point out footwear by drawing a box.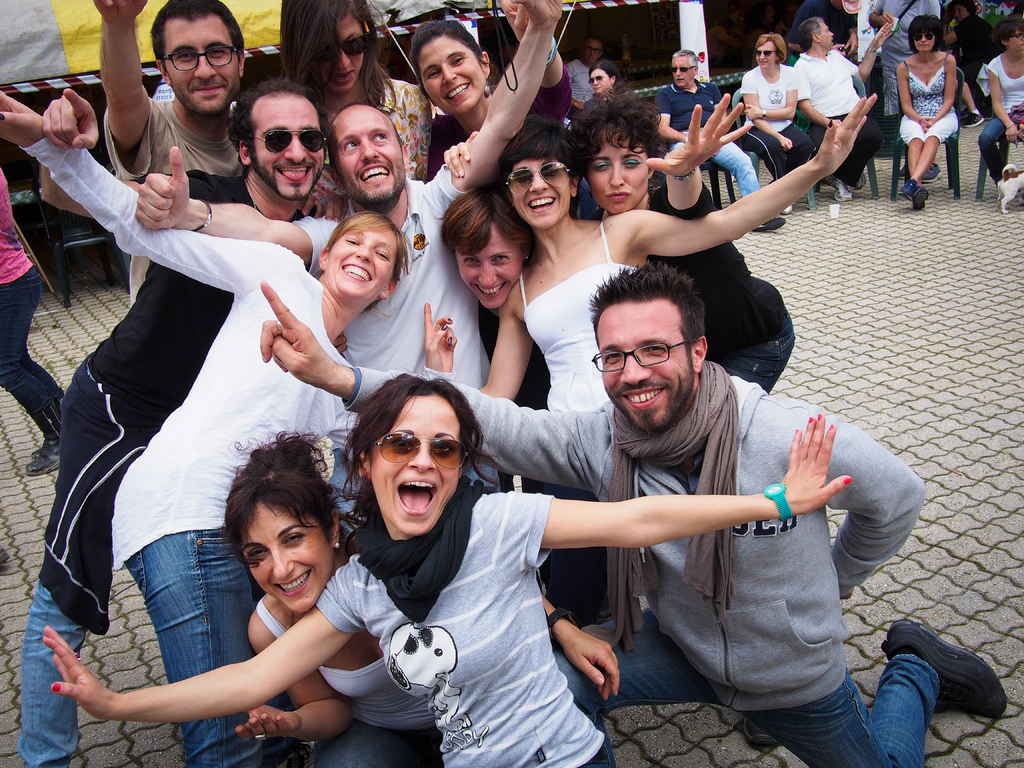
[755,213,786,233].
